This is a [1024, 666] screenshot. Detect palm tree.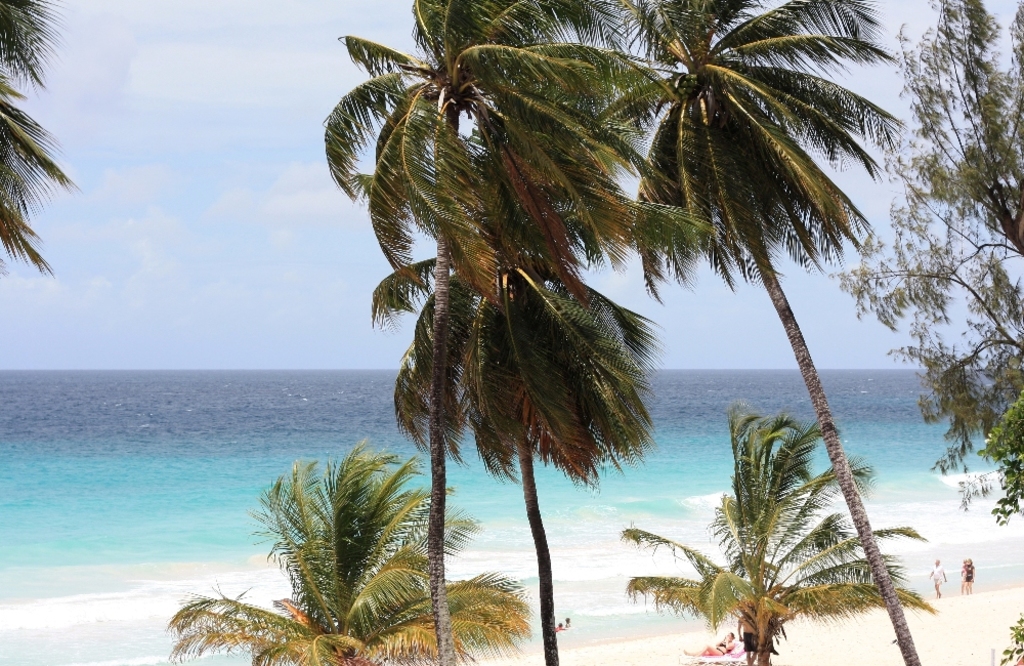
305, 0, 681, 633.
